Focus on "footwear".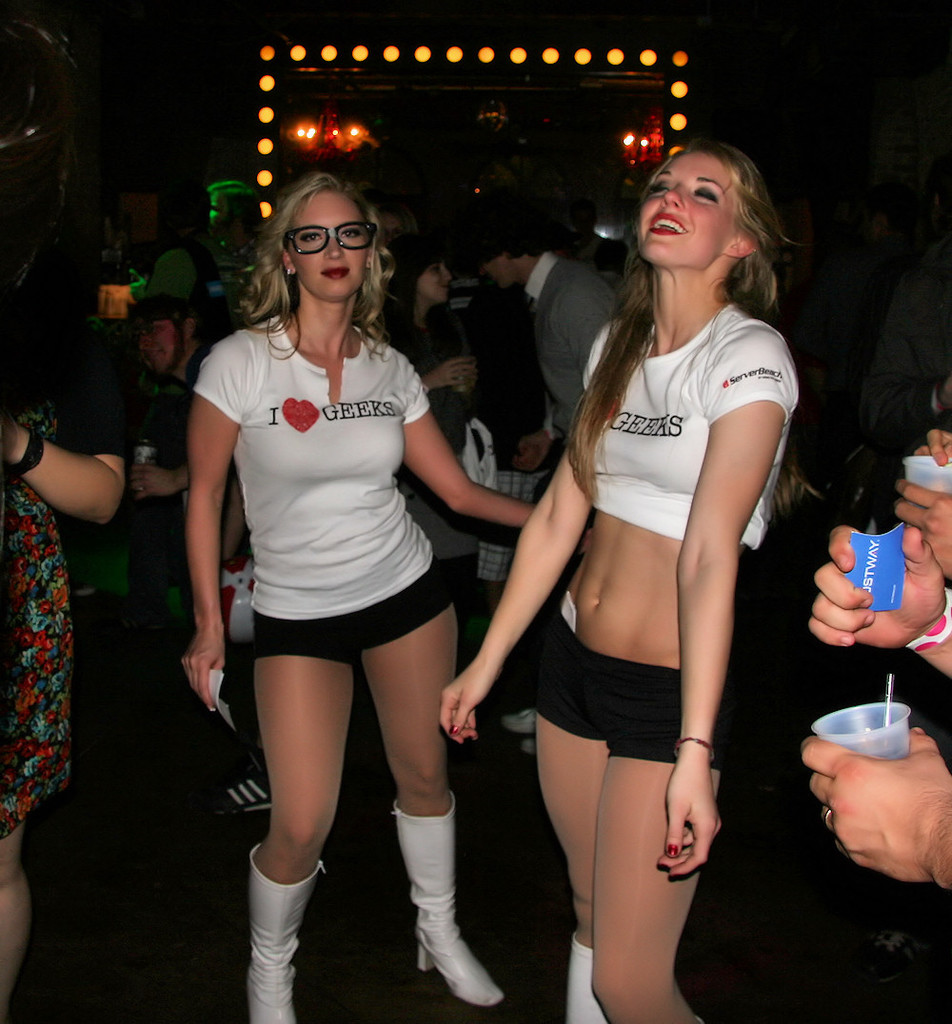
Focused at (210, 774, 268, 820).
